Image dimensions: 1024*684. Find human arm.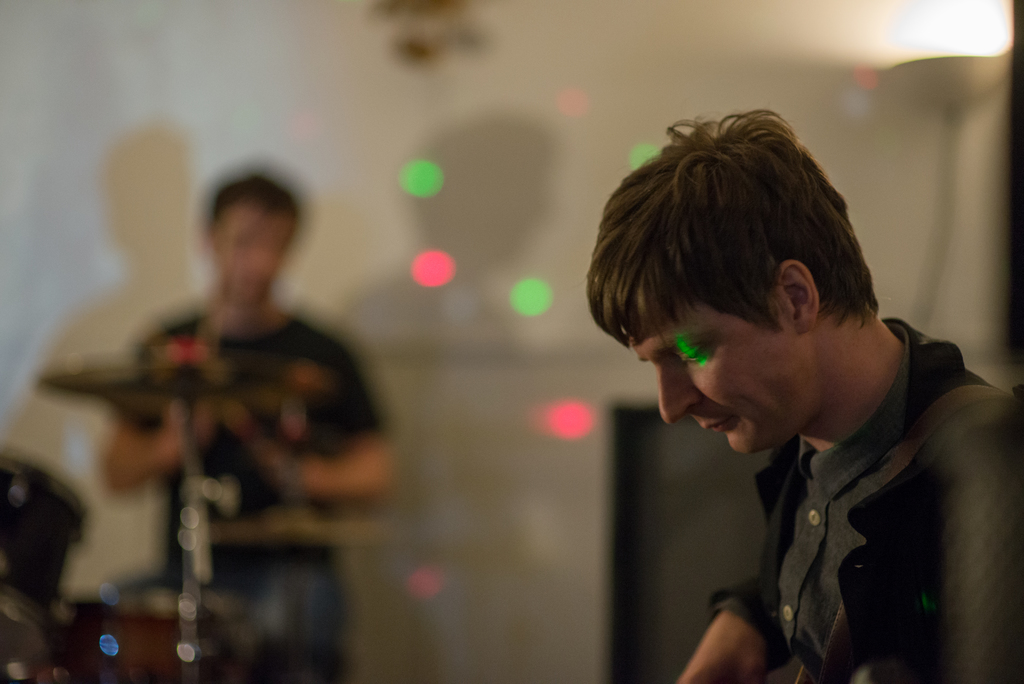
[x1=676, y1=537, x2=793, y2=683].
